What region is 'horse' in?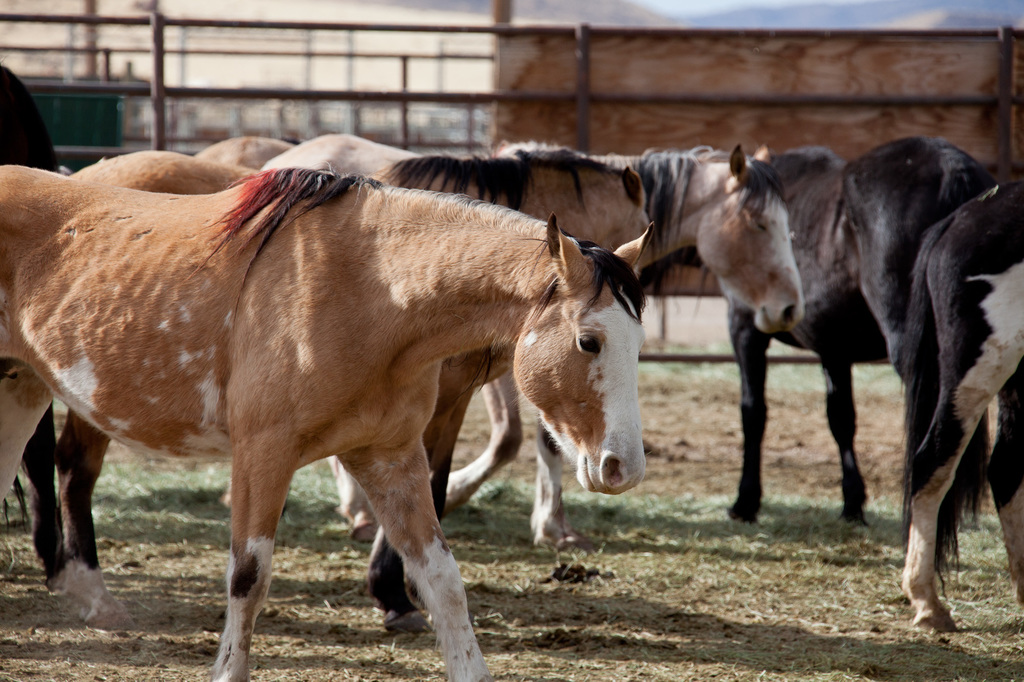
locate(195, 134, 303, 170).
